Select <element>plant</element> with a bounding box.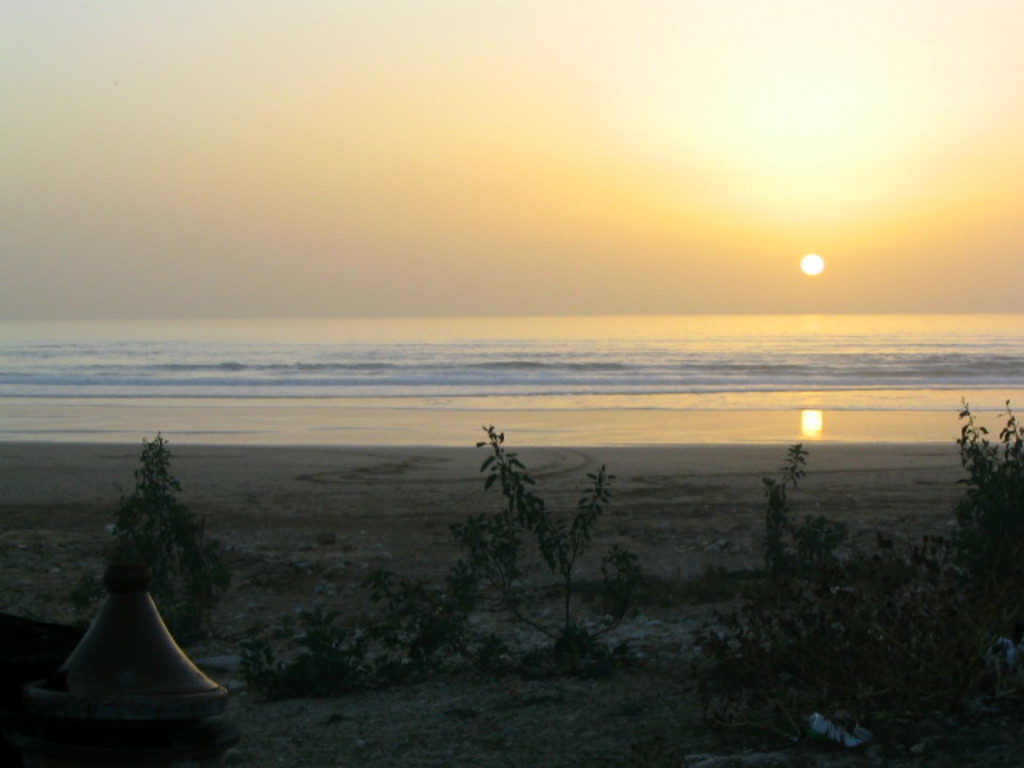
detection(656, 418, 1022, 685).
